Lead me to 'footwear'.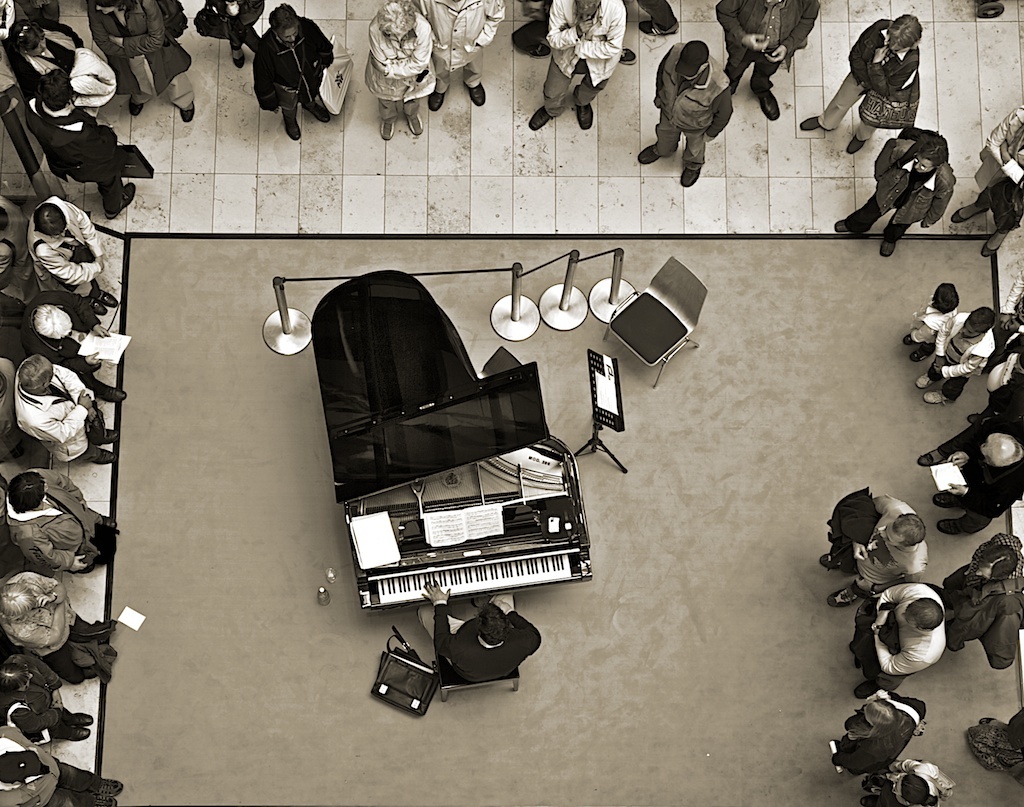
Lead to locate(899, 330, 915, 347).
